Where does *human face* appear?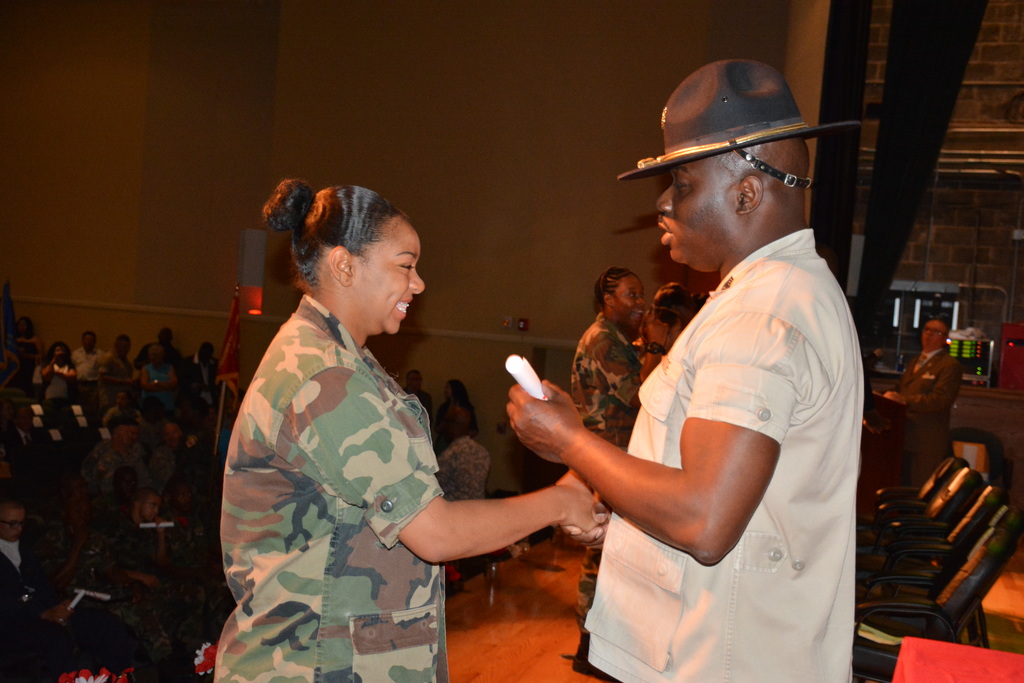
Appears at [120, 425, 136, 451].
